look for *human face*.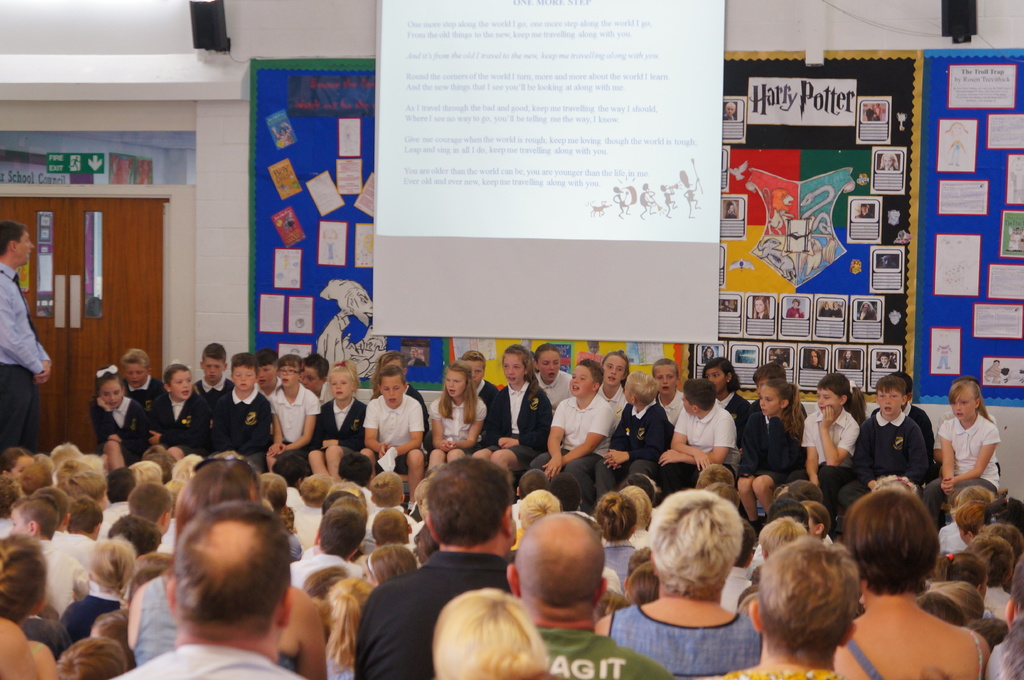
Found: crop(817, 385, 838, 411).
